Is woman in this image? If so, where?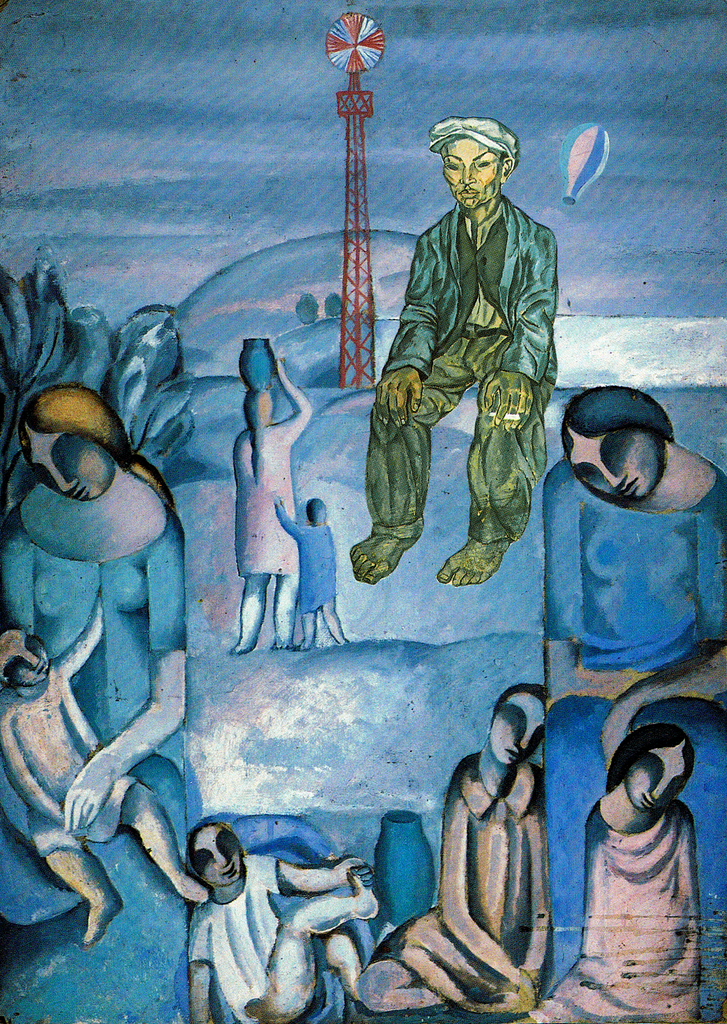
Yes, at l=0, t=386, r=186, b=928.
